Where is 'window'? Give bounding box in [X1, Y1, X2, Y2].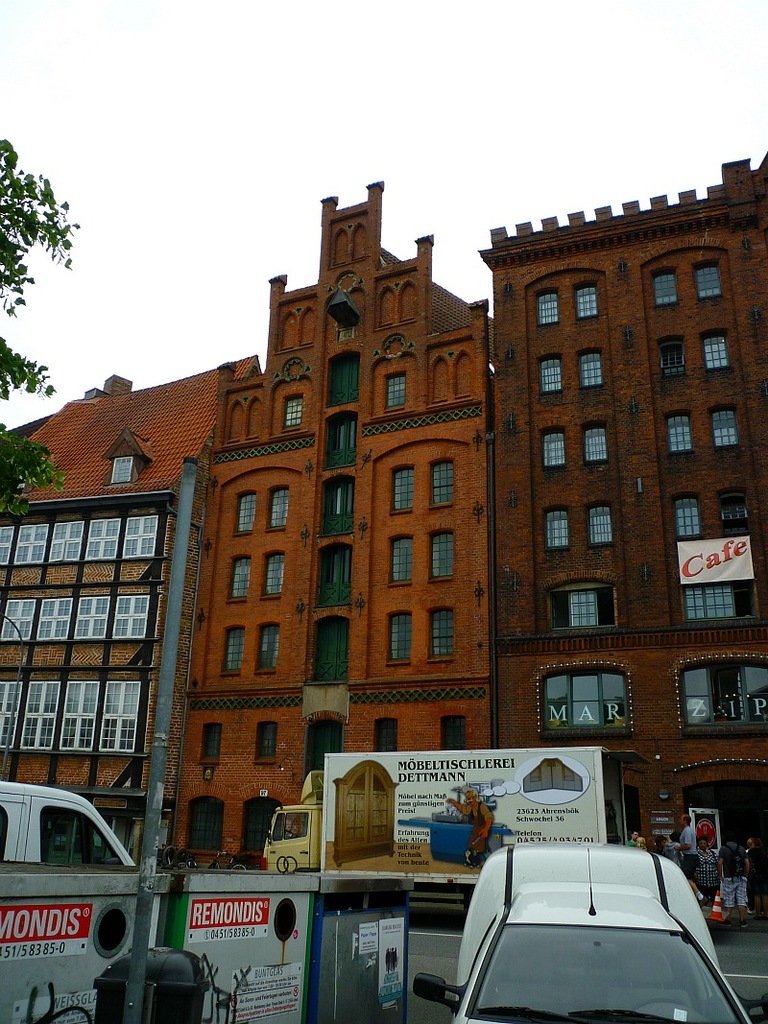
[578, 283, 598, 323].
